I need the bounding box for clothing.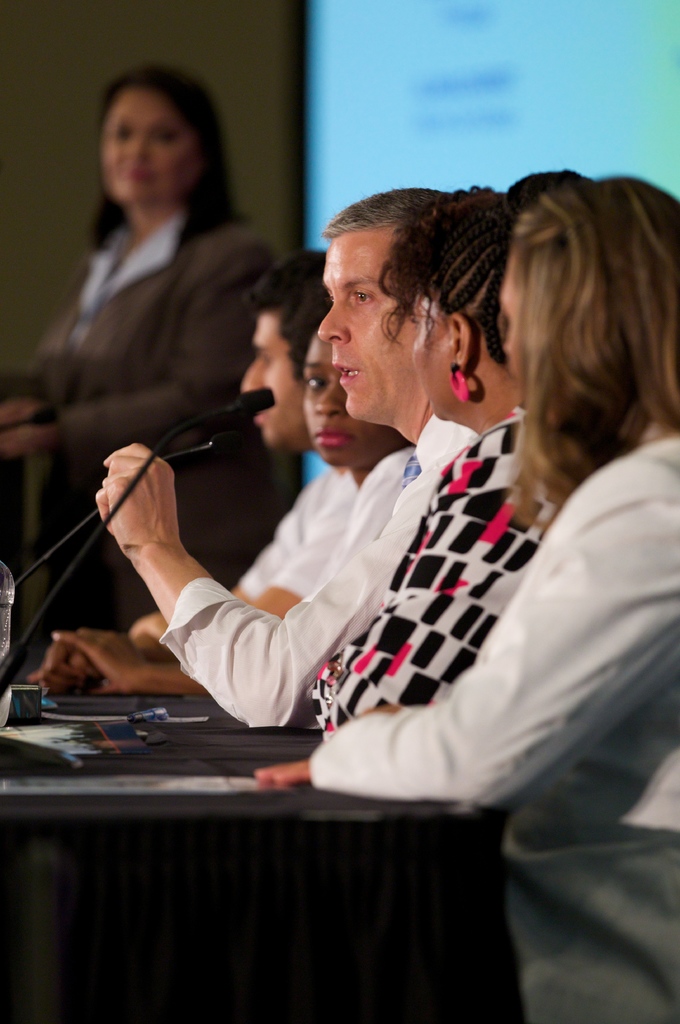
Here it is: x1=310, y1=434, x2=679, y2=1023.
